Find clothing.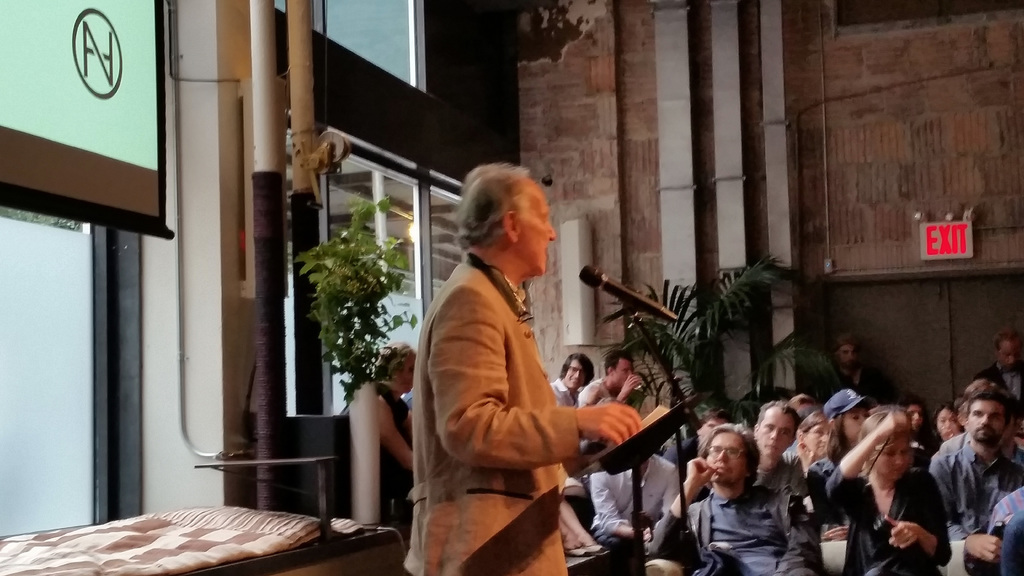
Rect(589, 445, 683, 561).
